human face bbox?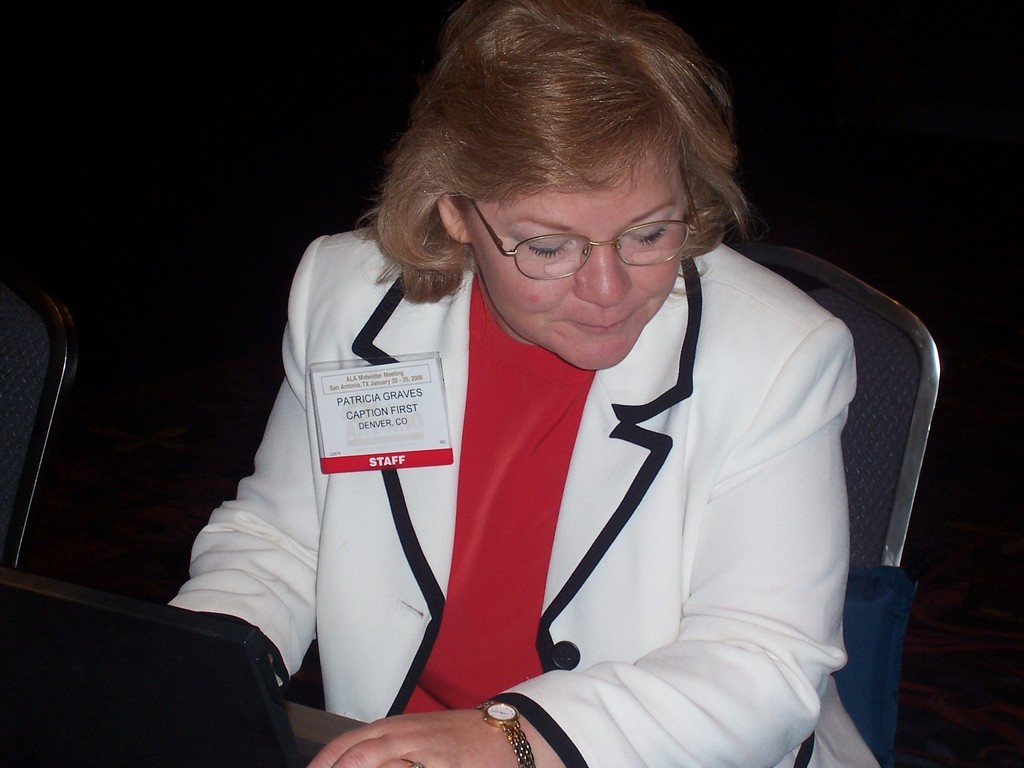
(left=468, top=162, right=684, bottom=371)
